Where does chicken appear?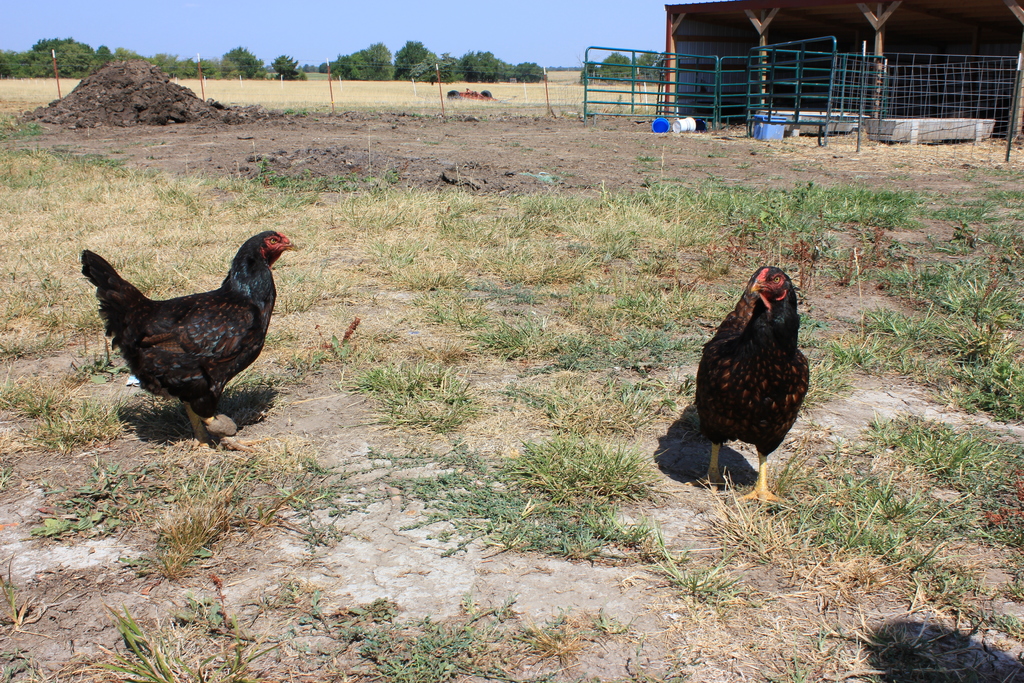
Appears at 75:215:292:446.
